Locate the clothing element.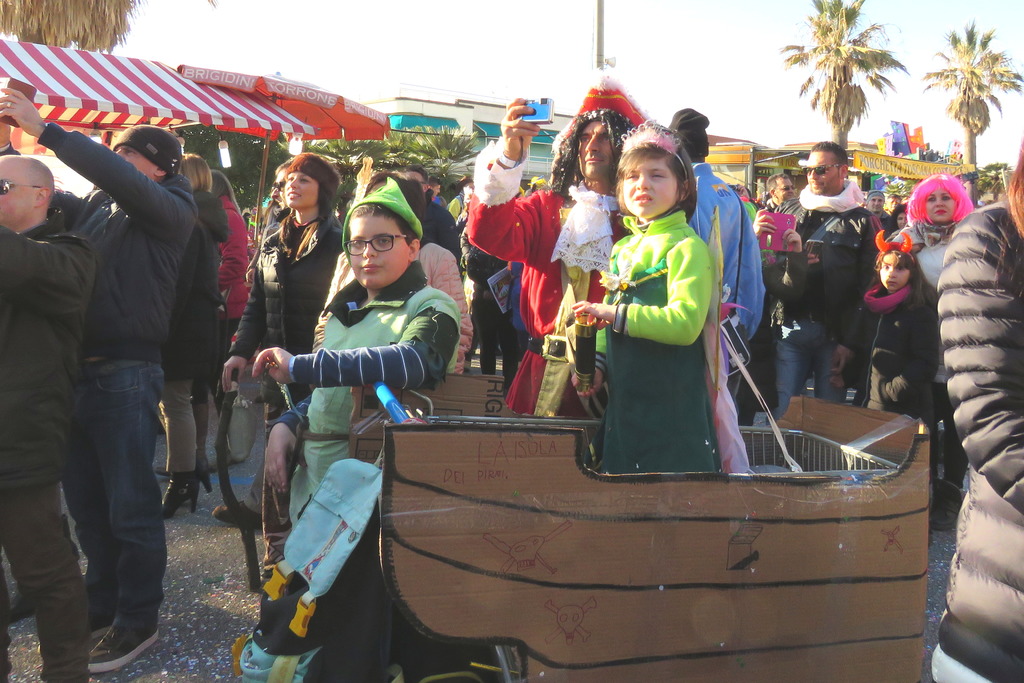
Element bbox: box(764, 196, 779, 213).
